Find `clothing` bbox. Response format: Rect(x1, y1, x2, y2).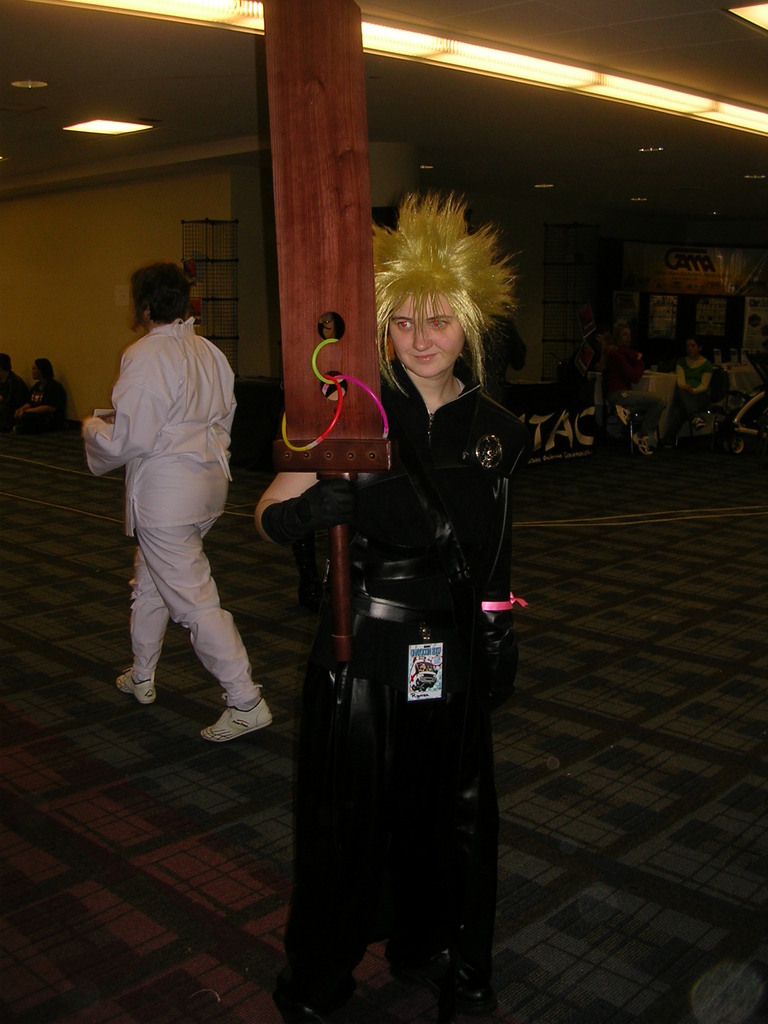
Rect(655, 357, 716, 455).
